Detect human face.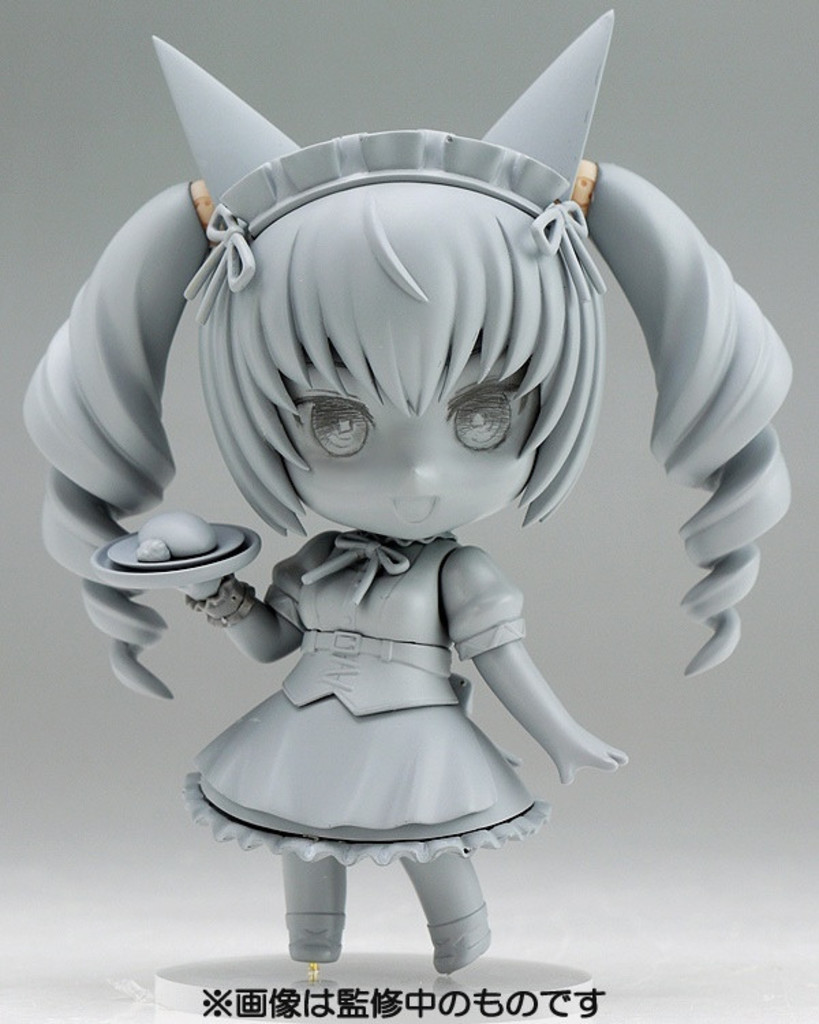
Detected at BBox(278, 354, 535, 546).
